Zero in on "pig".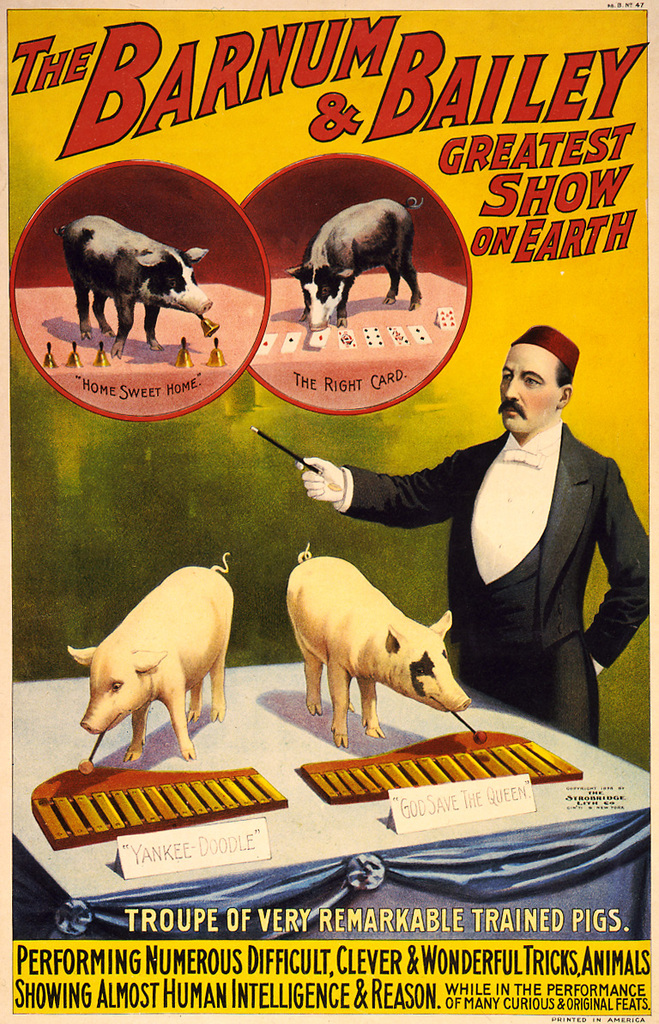
Zeroed in: (286,544,469,747).
